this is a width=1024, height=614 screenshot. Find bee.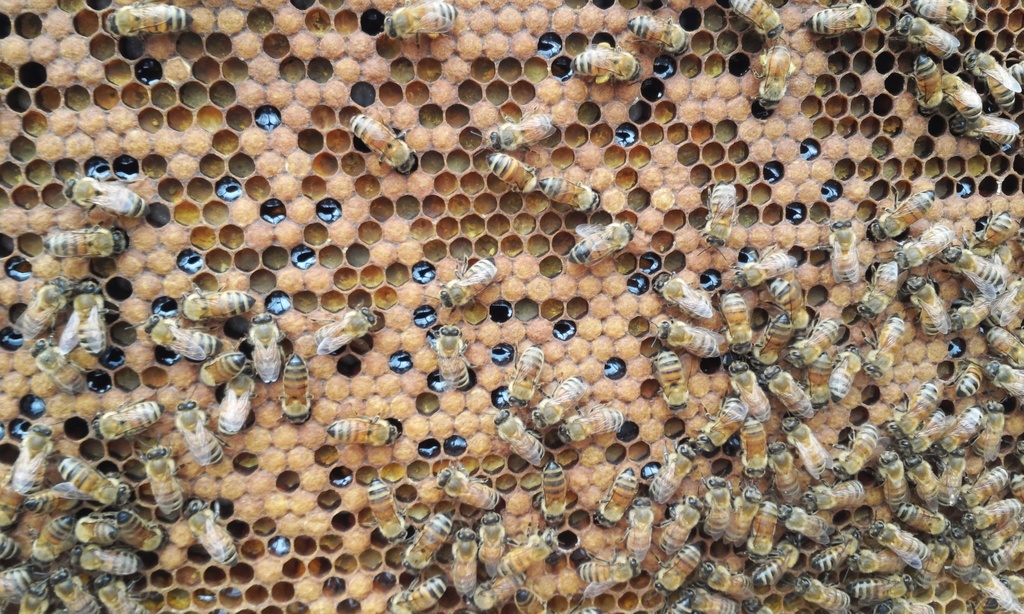
Bounding box: [x1=509, y1=347, x2=547, y2=407].
